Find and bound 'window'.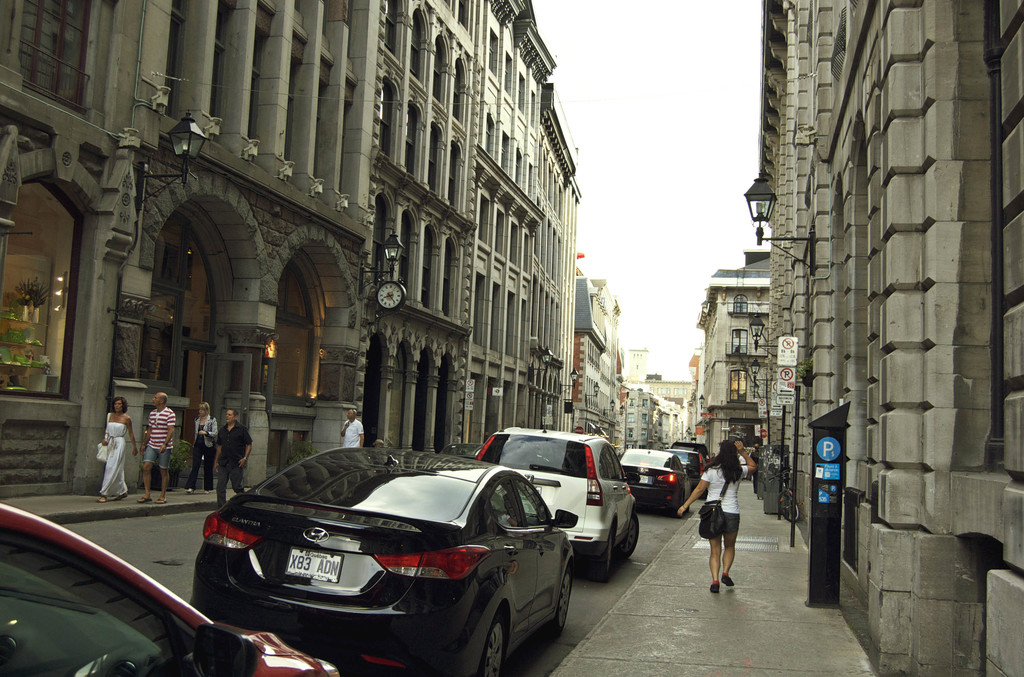
Bound: l=731, t=291, r=748, b=314.
